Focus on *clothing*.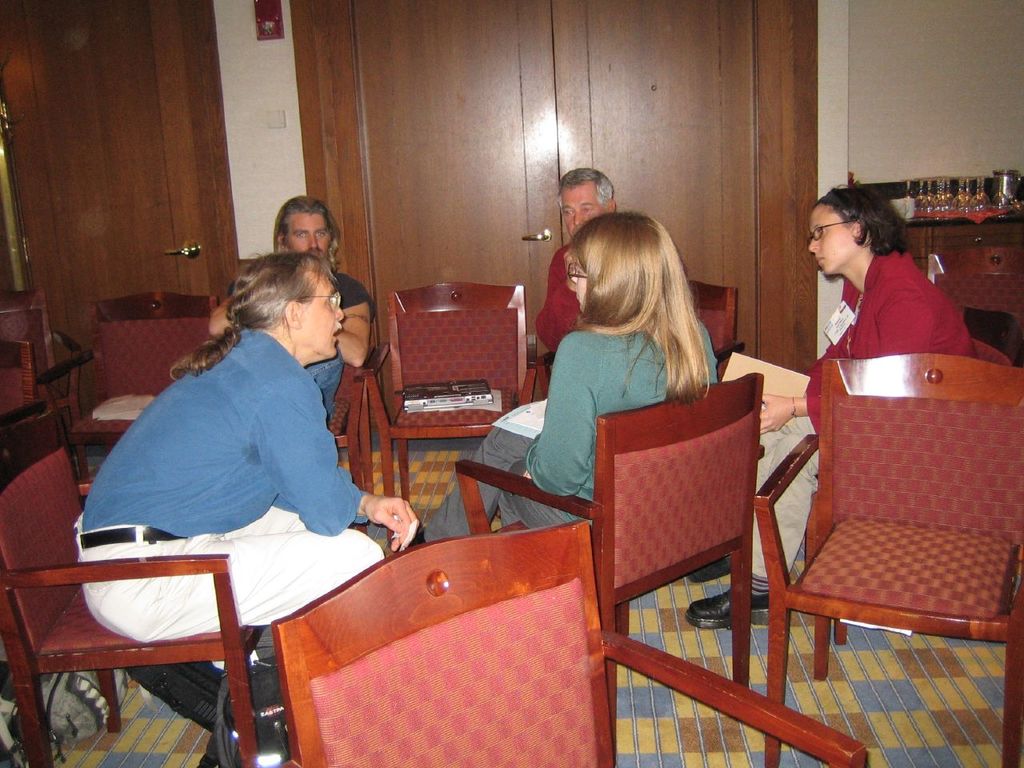
Focused at 759, 414, 824, 582.
